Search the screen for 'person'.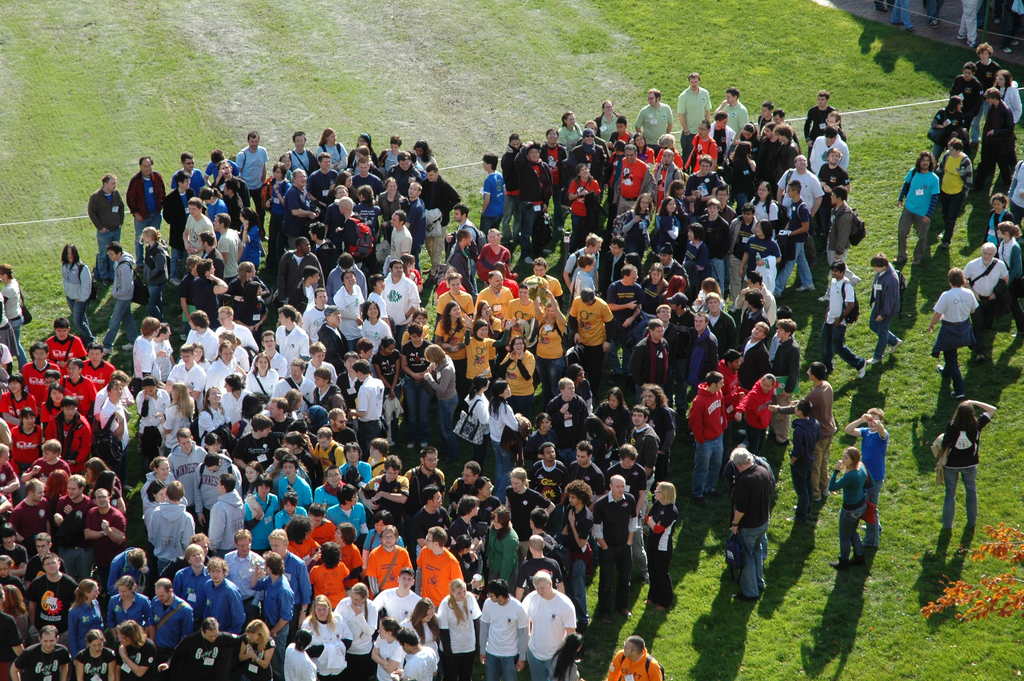
Found at region(522, 144, 563, 240).
